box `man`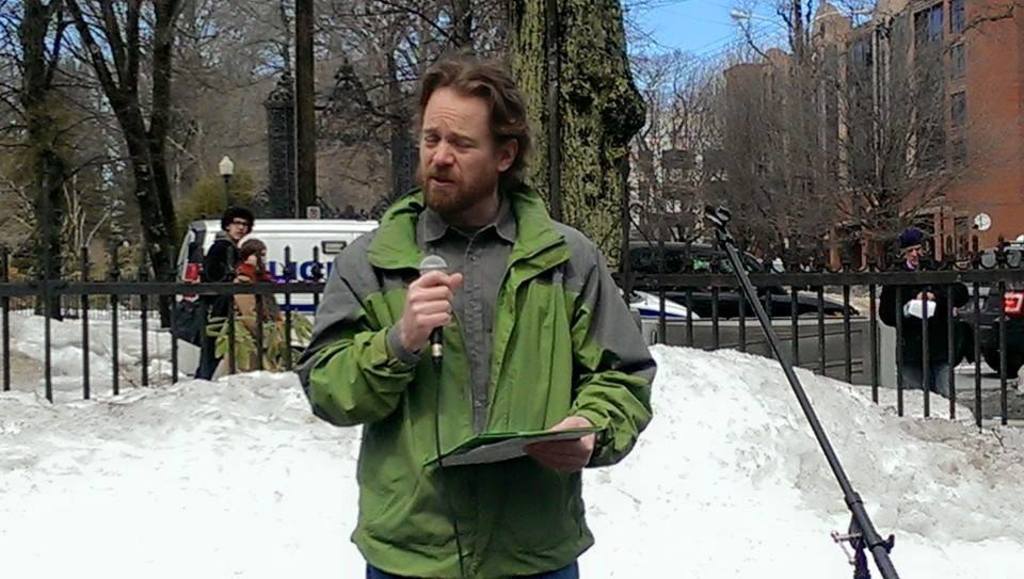
295,54,657,578
